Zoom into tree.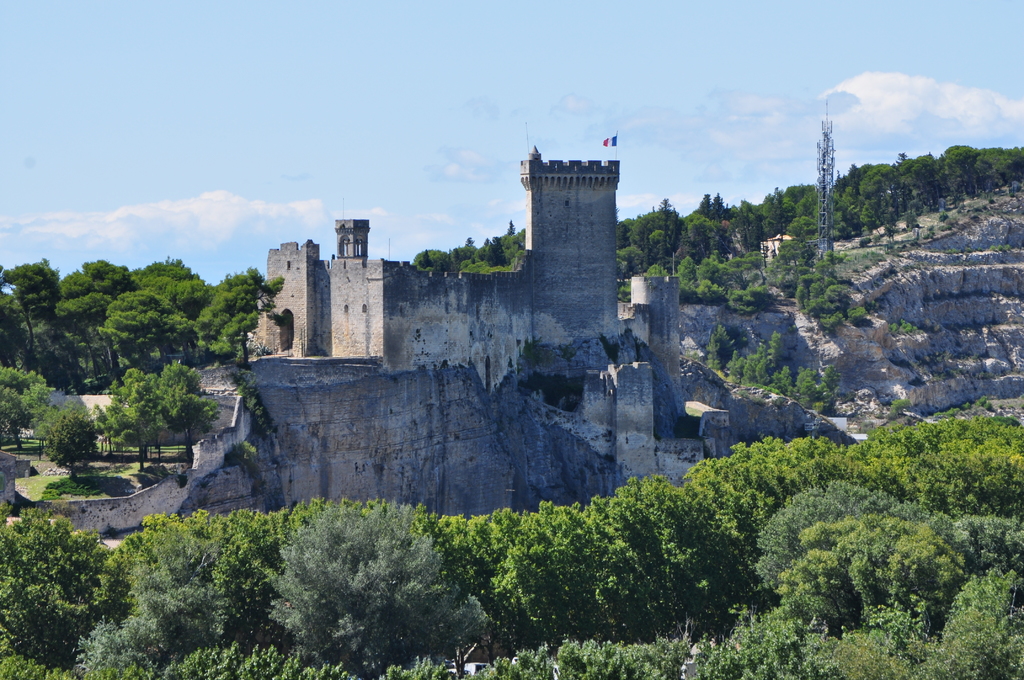
Zoom target: l=506, t=218, r=516, b=236.
